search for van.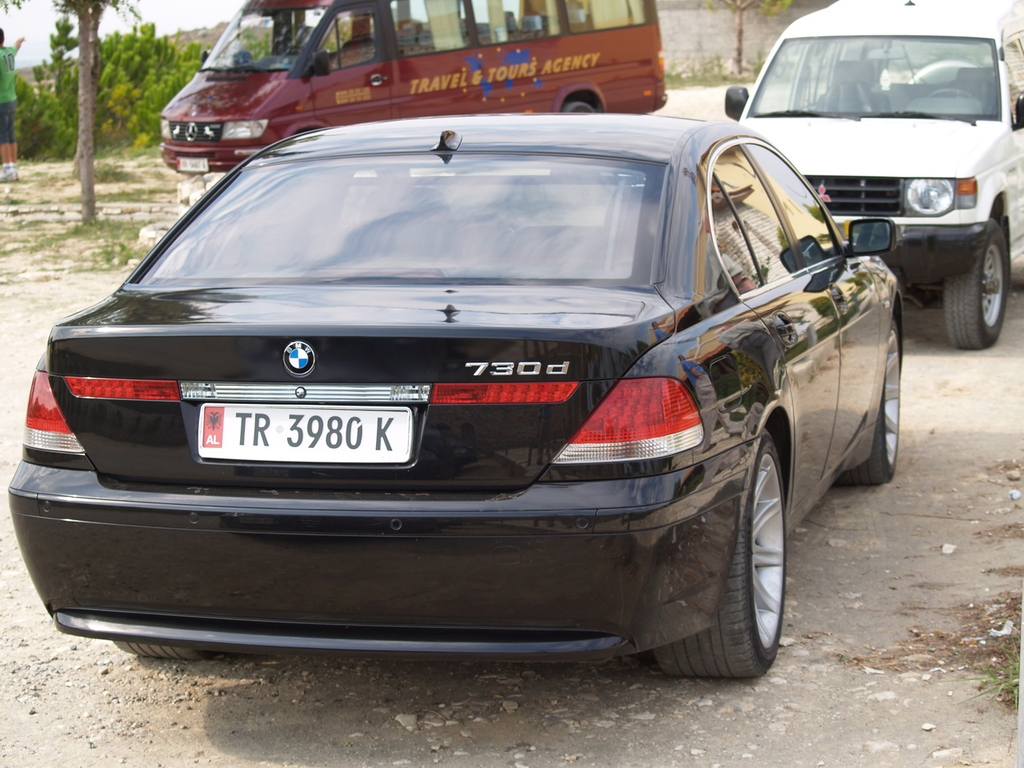
Found at (left=154, top=0, right=670, bottom=170).
